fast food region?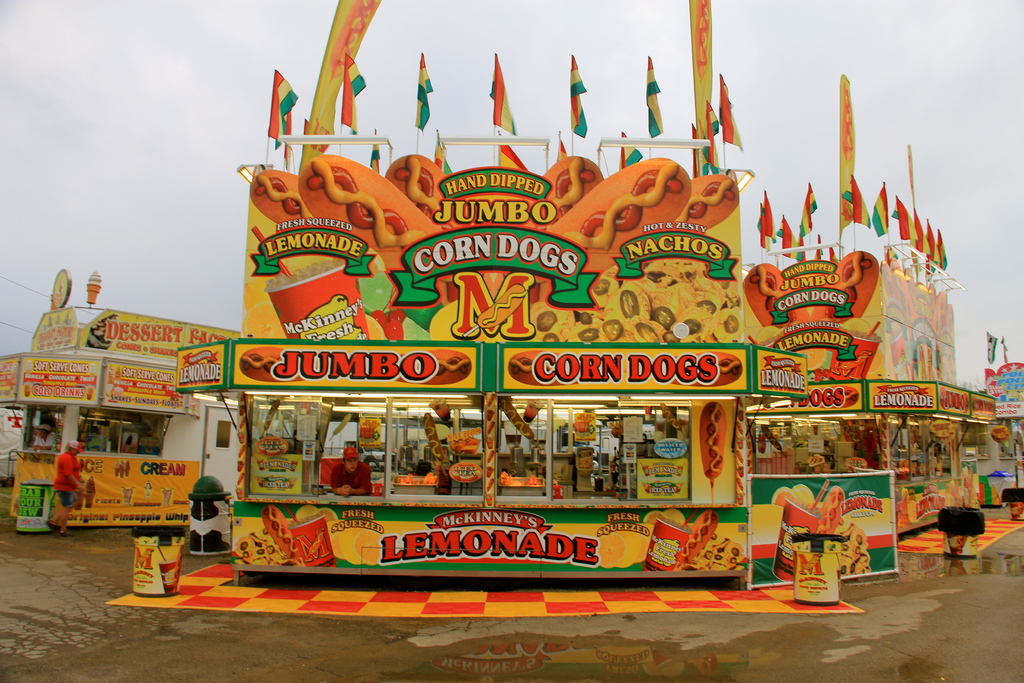
x1=774 y1=481 x2=819 y2=588
